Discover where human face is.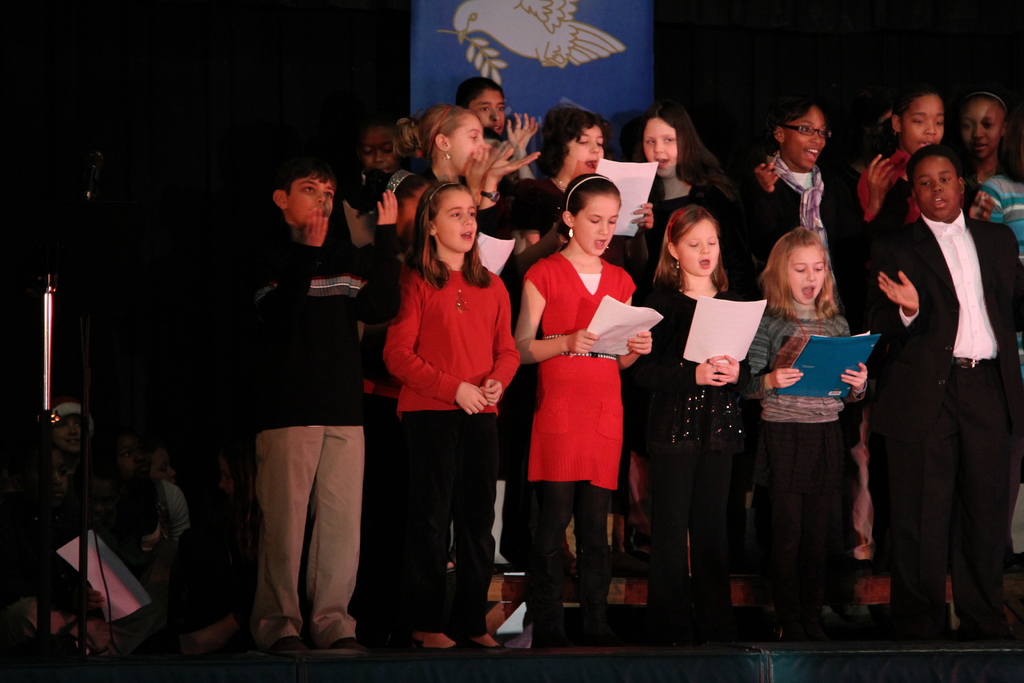
Discovered at left=567, top=126, right=607, bottom=175.
